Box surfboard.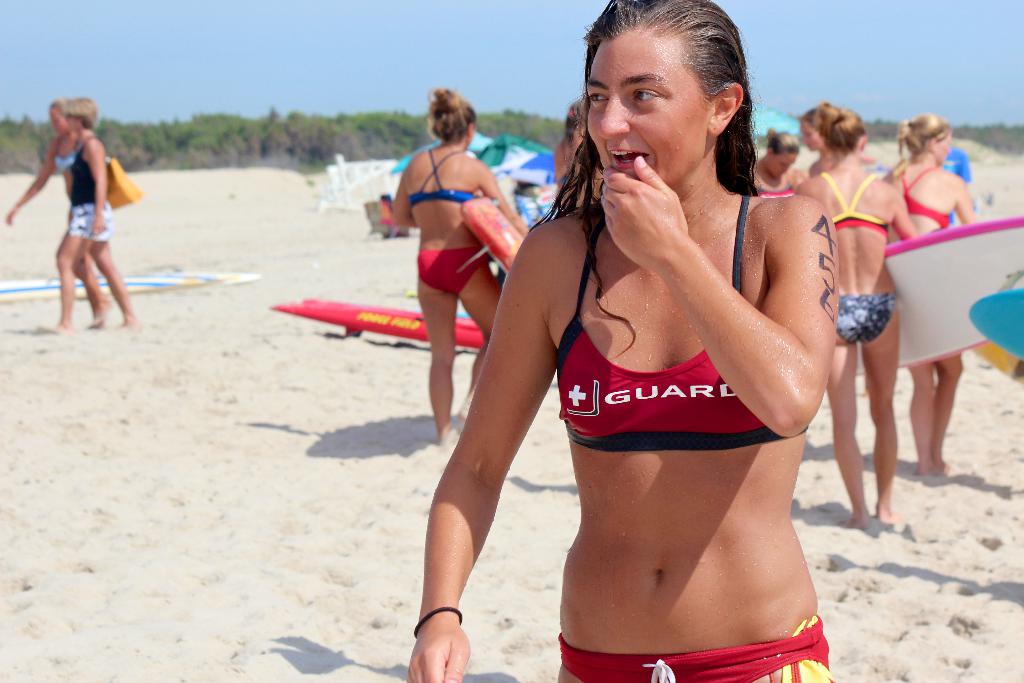
(left=856, top=215, right=1023, bottom=374).
